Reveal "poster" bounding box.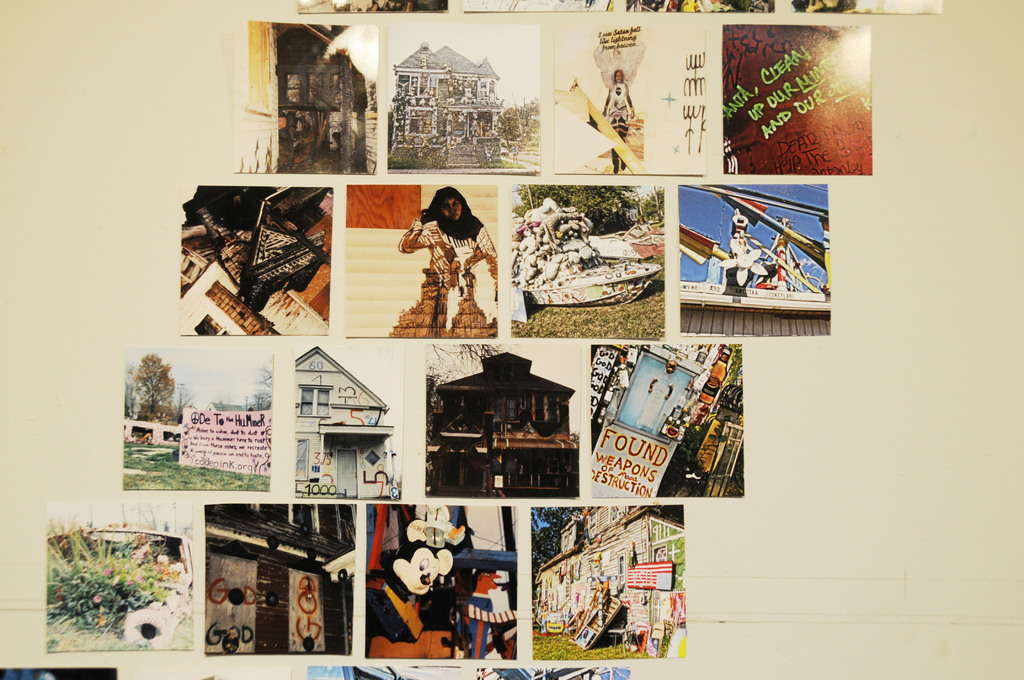
Revealed: <region>340, 186, 496, 339</region>.
